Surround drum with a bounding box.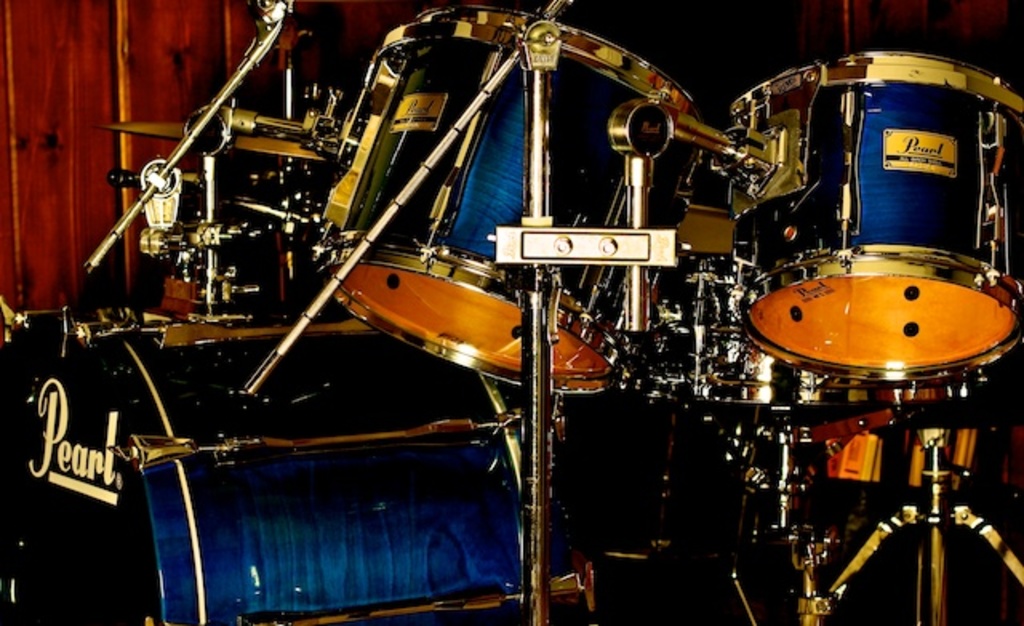
bbox(323, 0, 704, 397).
